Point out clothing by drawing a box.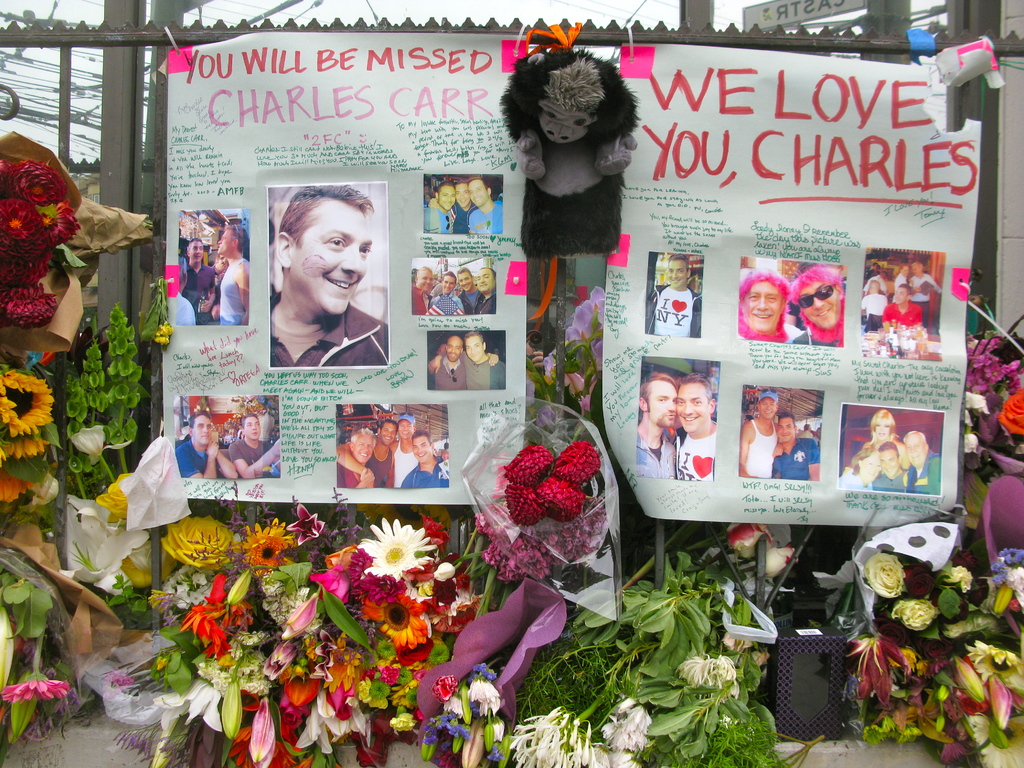
[left=435, top=289, right=465, bottom=320].
